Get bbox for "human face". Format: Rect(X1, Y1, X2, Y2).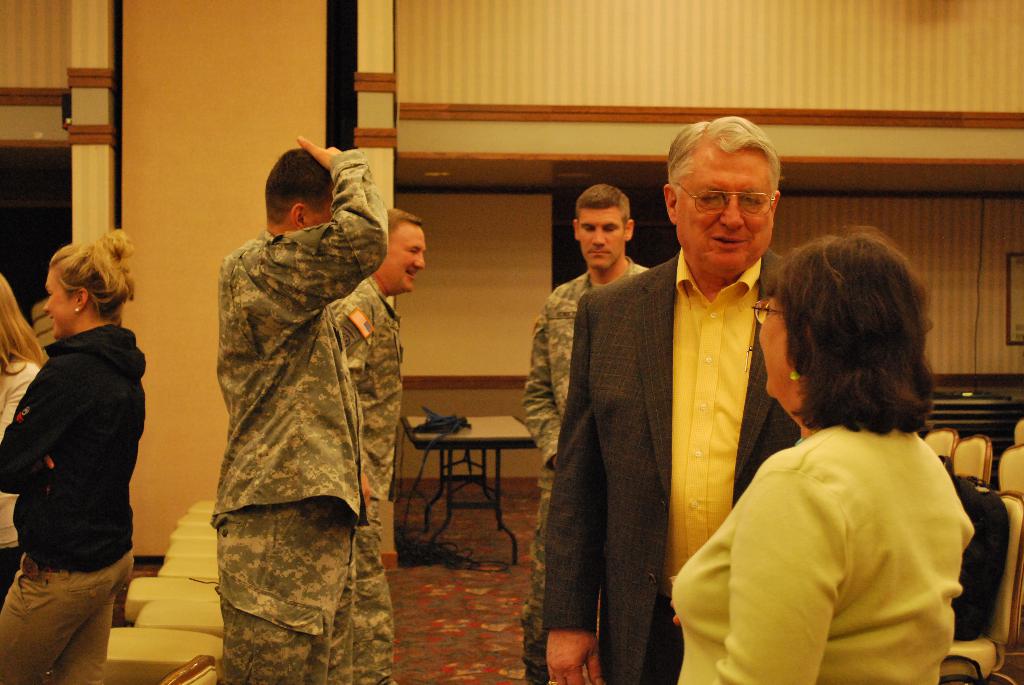
Rect(766, 295, 785, 395).
